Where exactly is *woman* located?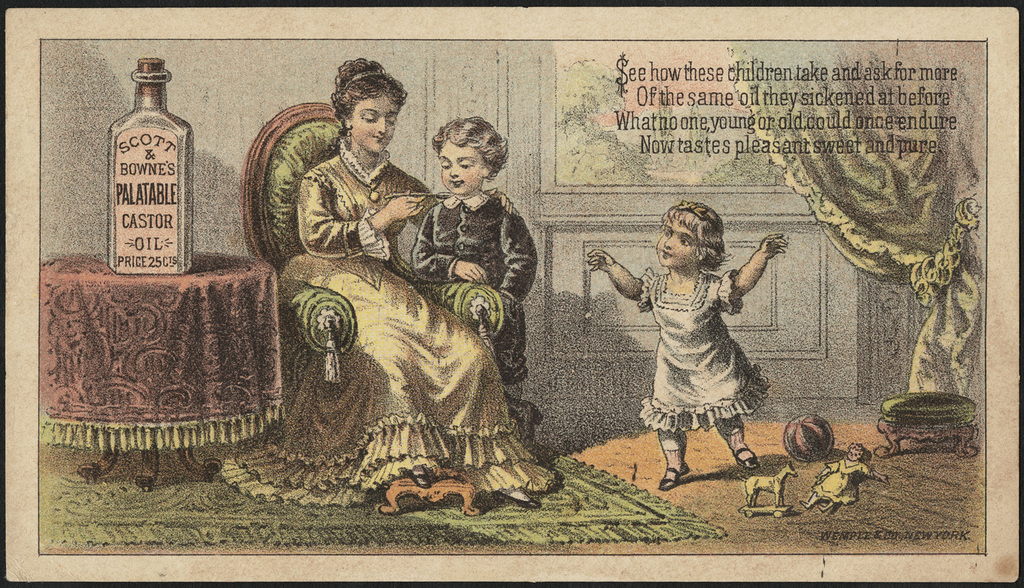
Its bounding box is (left=214, top=53, right=565, bottom=509).
